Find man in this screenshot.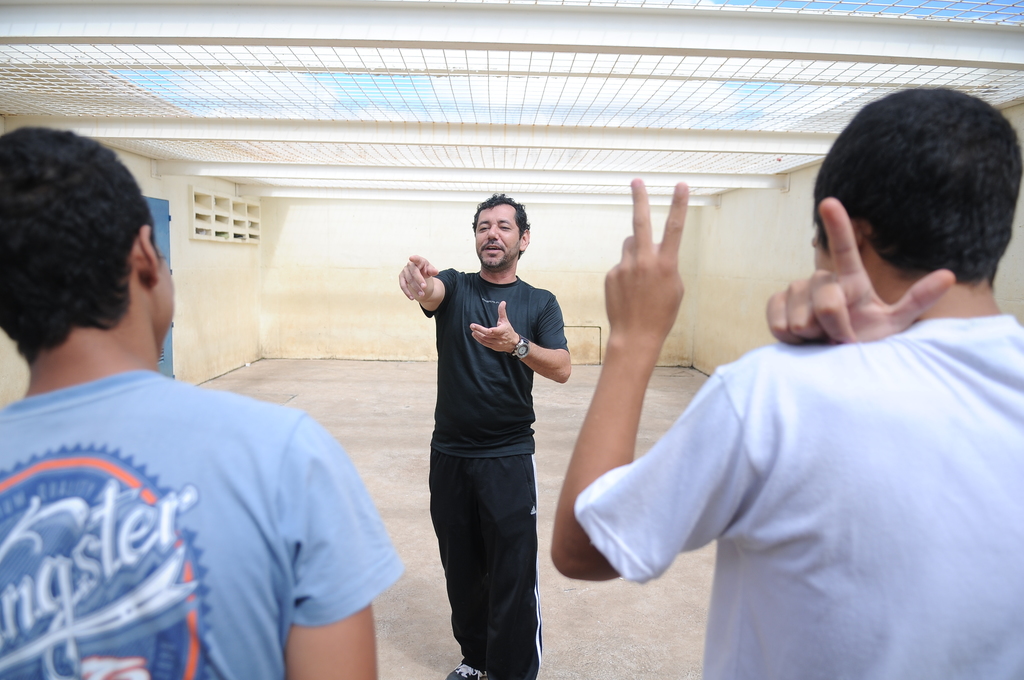
The bounding box for man is [552, 90, 1023, 679].
